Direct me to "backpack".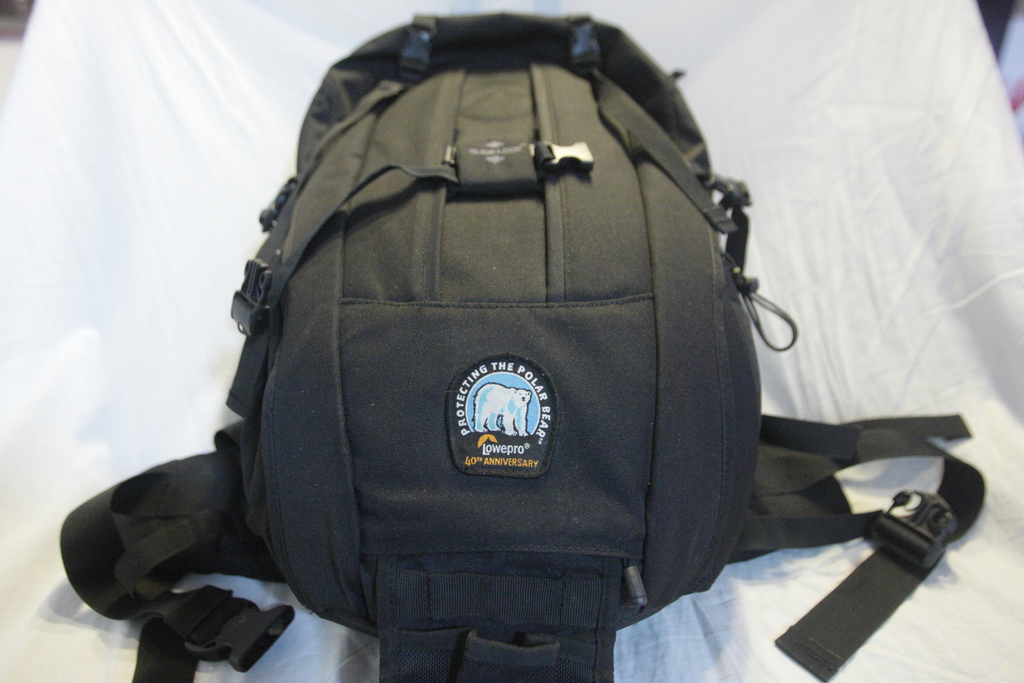
Direction: crop(63, 8, 987, 682).
